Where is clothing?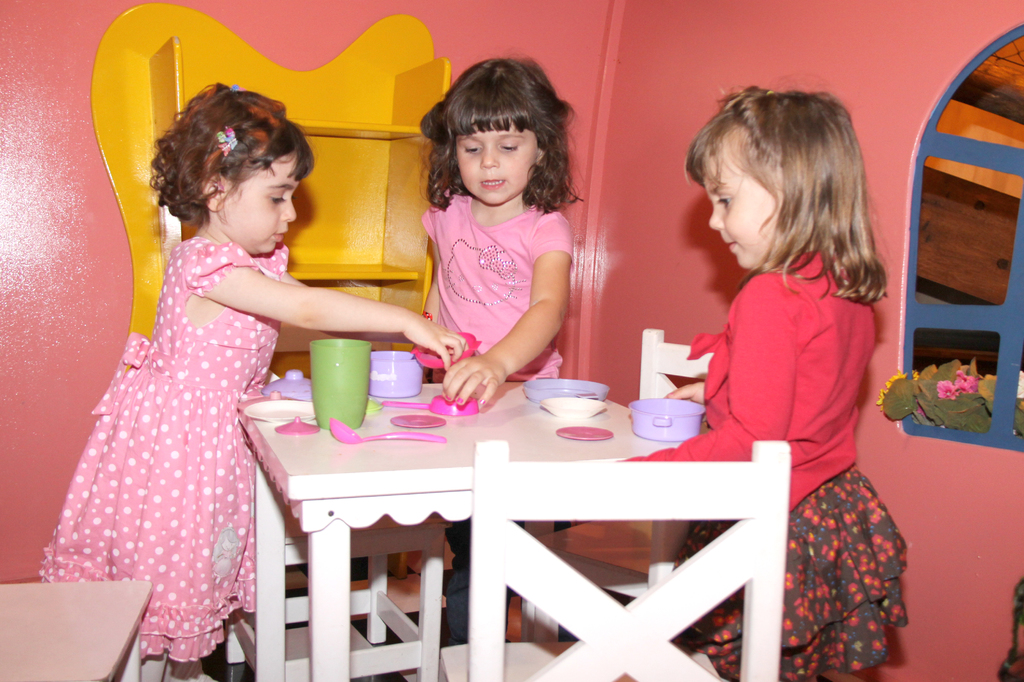
bbox(628, 246, 908, 681).
